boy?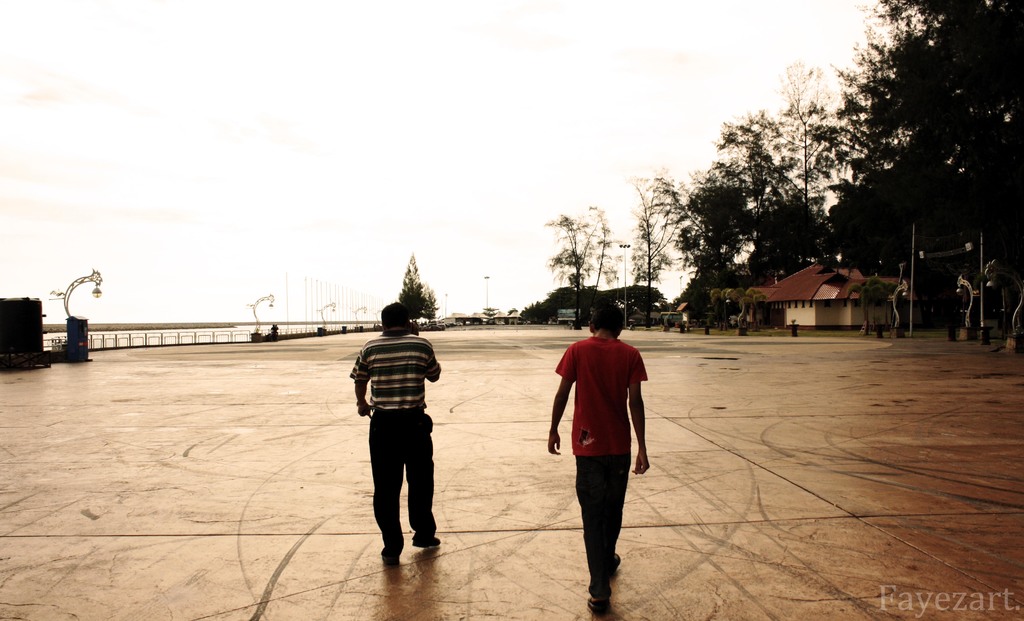
BBox(351, 297, 439, 573)
